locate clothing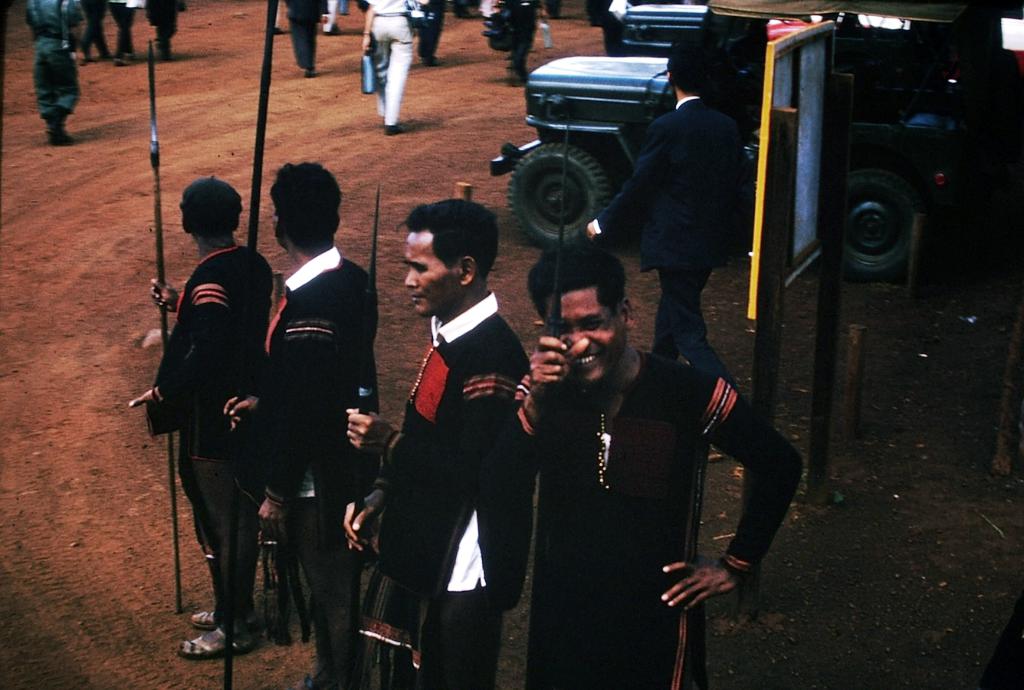
[505,0,536,75]
